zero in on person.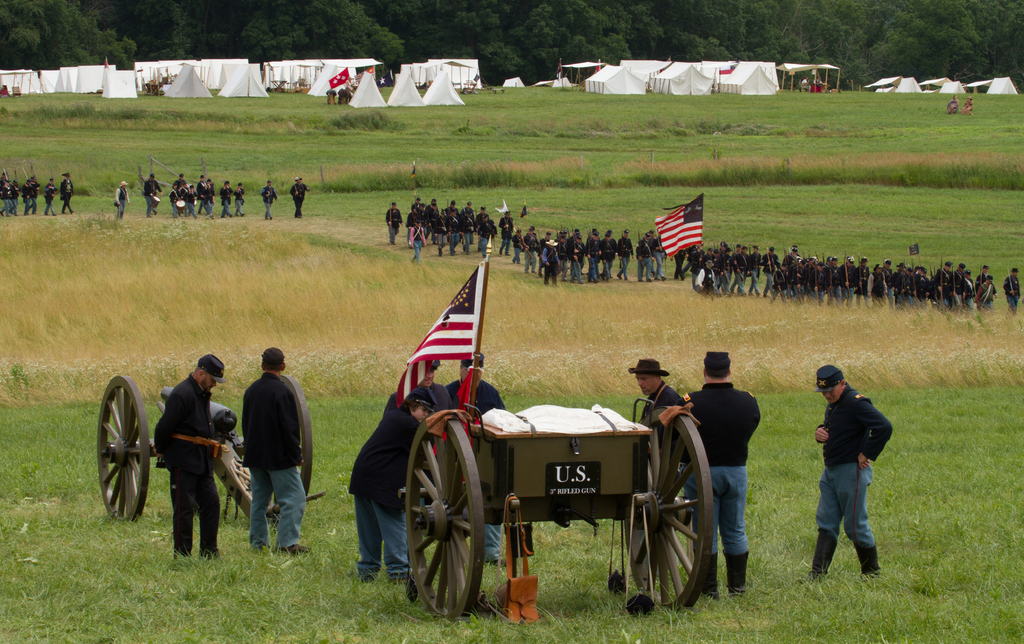
Zeroed in: left=803, top=78, right=807, bottom=94.
